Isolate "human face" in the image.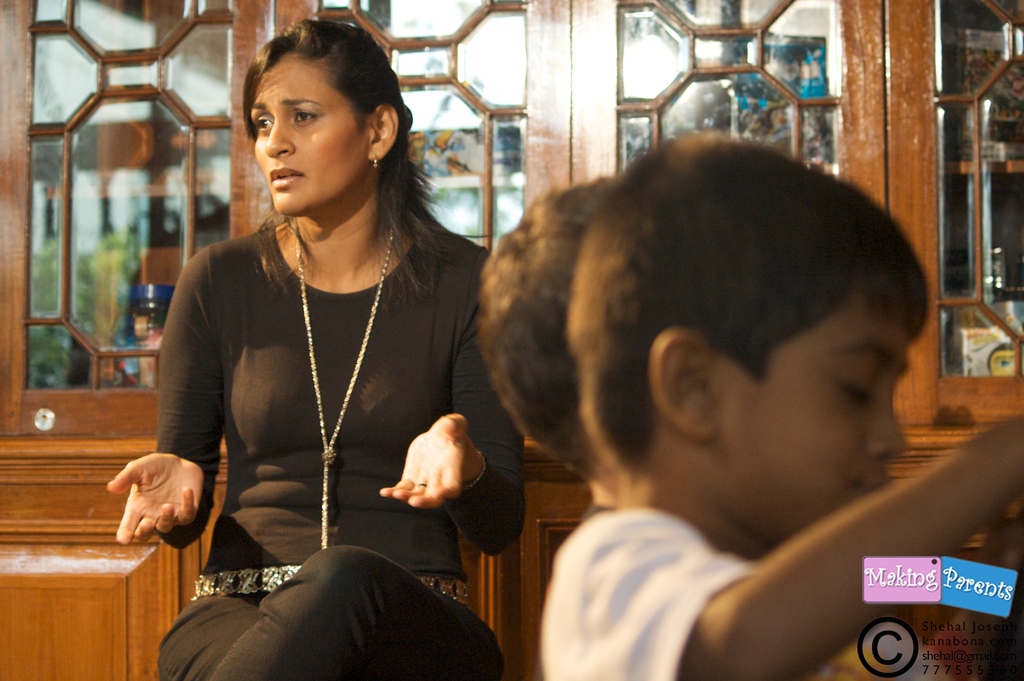
Isolated region: x1=709, y1=298, x2=914, y2=544.
